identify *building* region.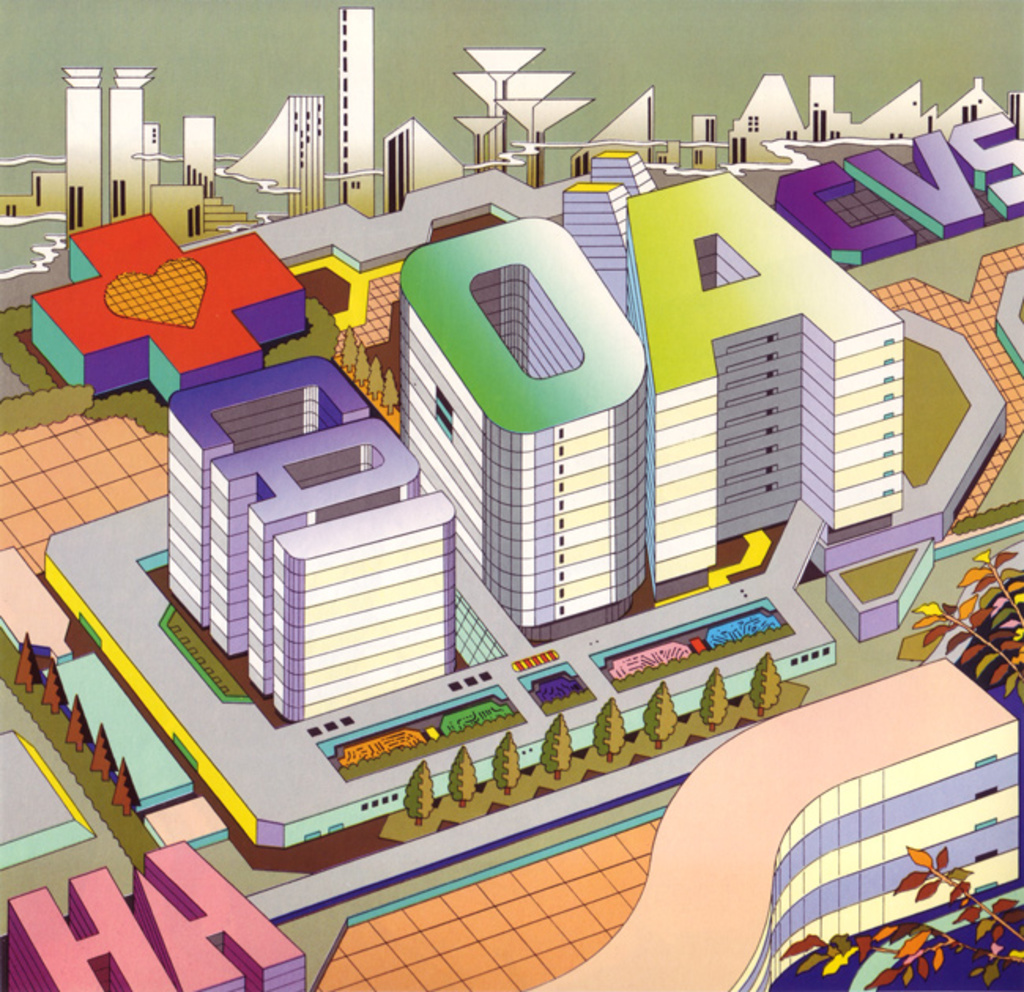
Region: [x1=395, y1=216, x2=651, y2=631].
